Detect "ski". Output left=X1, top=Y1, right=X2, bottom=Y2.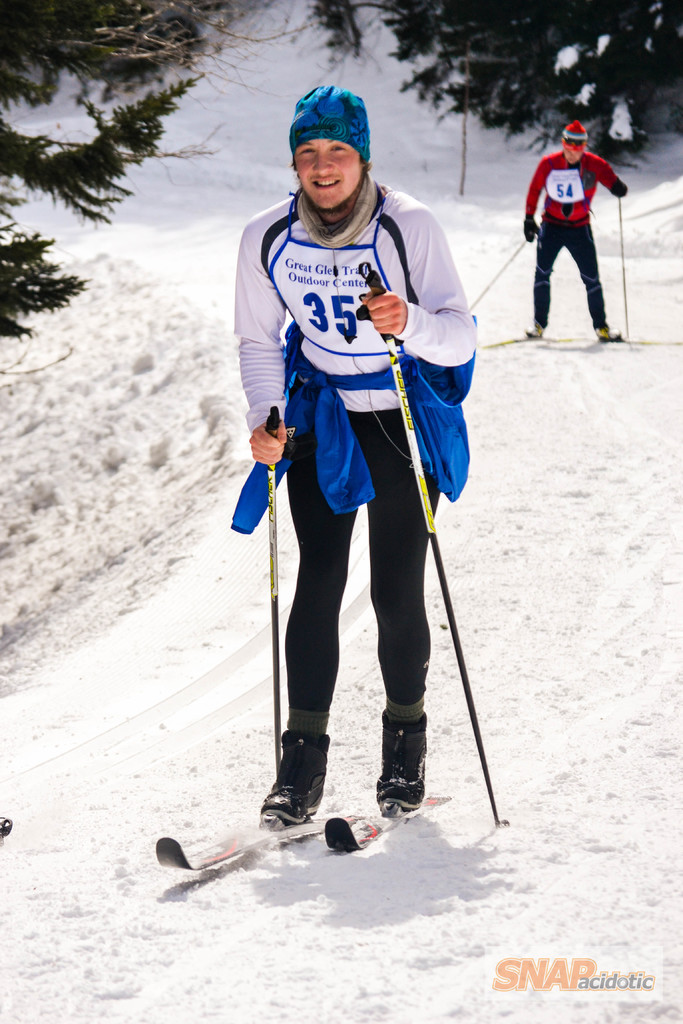
left=327, top=777, right=475, bottom=856.
